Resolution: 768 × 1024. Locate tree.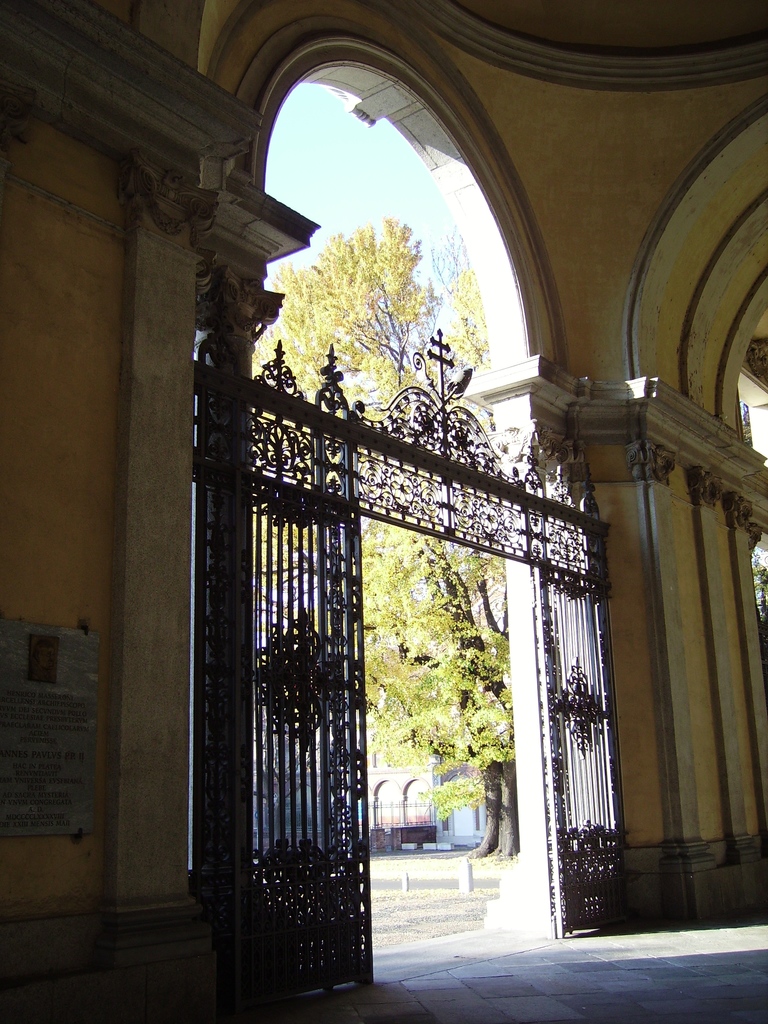
bbox(251, 217, 767, 858).
